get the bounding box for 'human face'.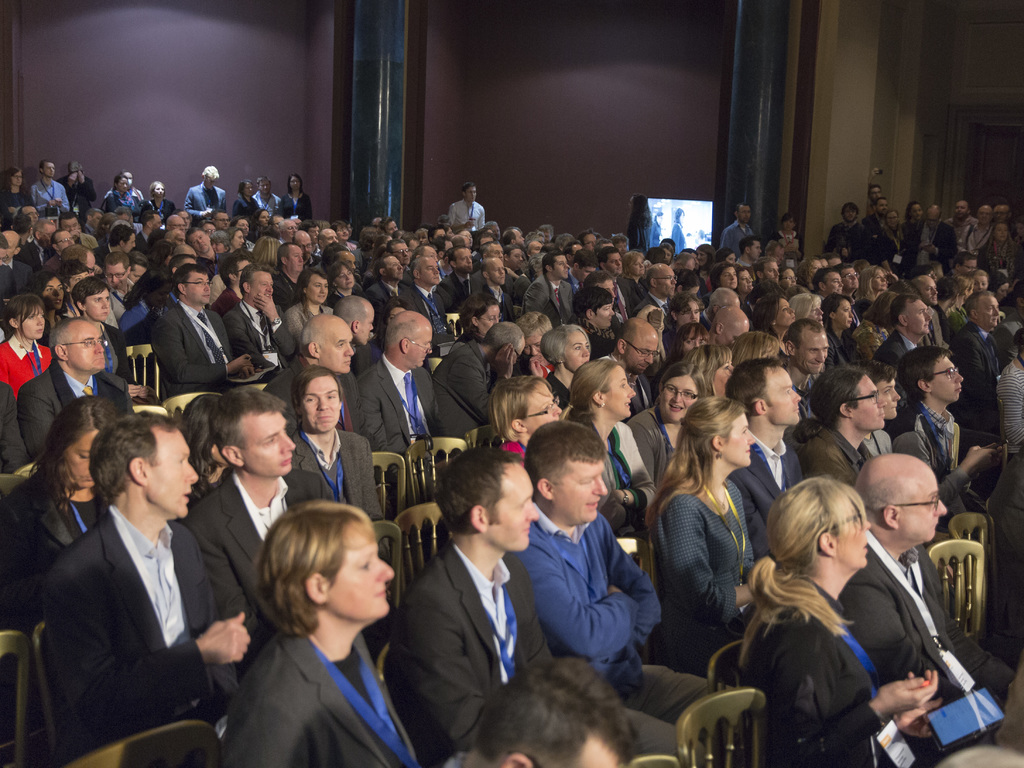
rect(151, 214, 161, 233).
